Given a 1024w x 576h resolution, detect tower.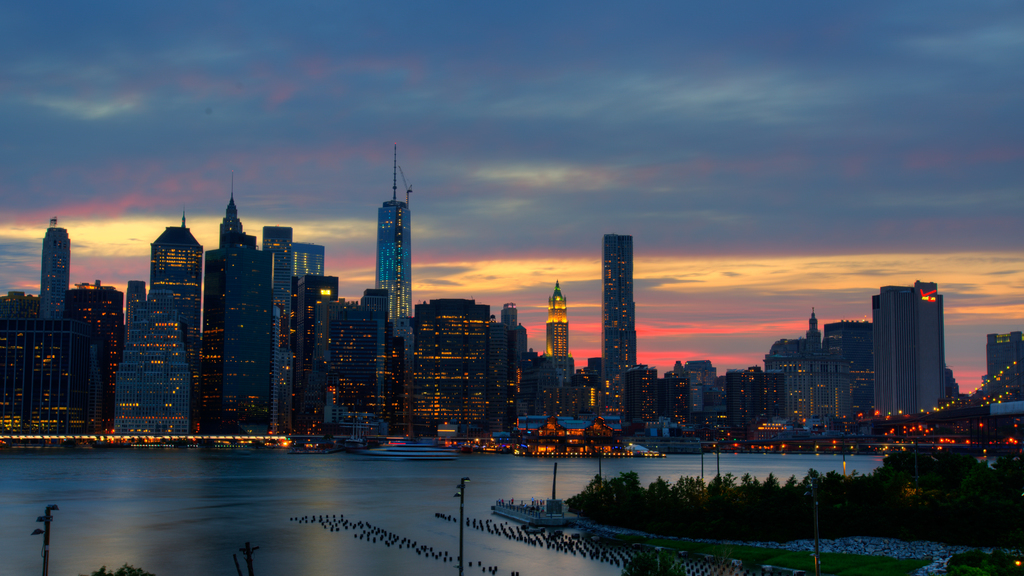
[x1=367, y1=197, x2=412, y2=324].
